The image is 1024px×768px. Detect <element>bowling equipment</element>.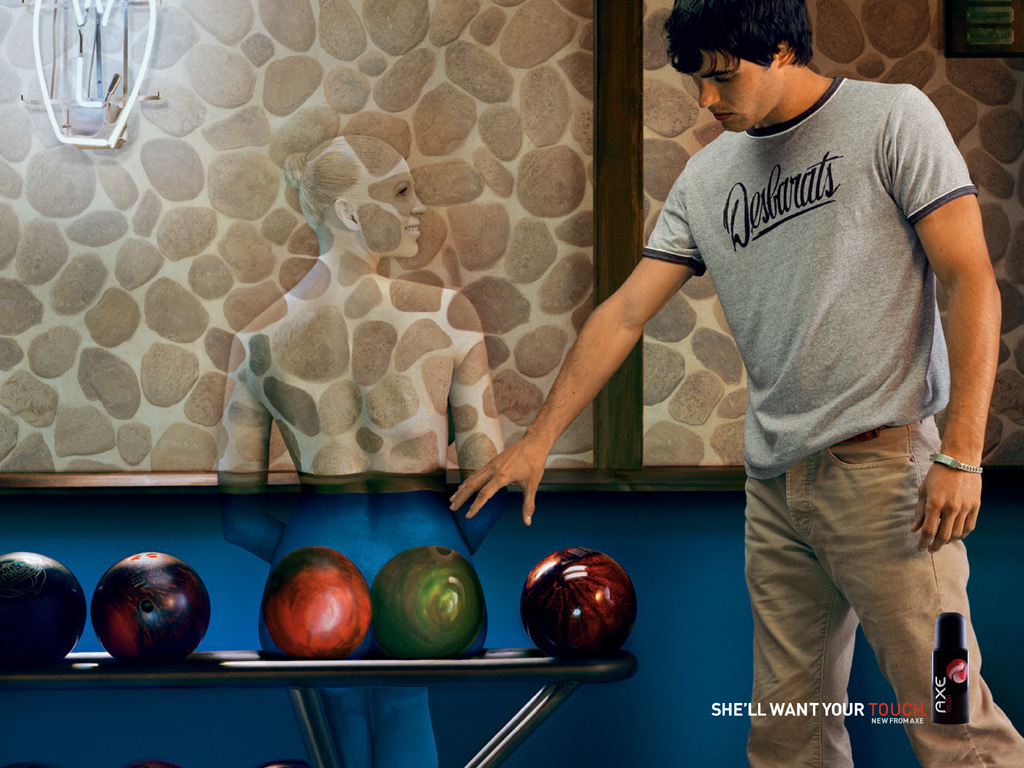
Detection: 370,542,485,659.
